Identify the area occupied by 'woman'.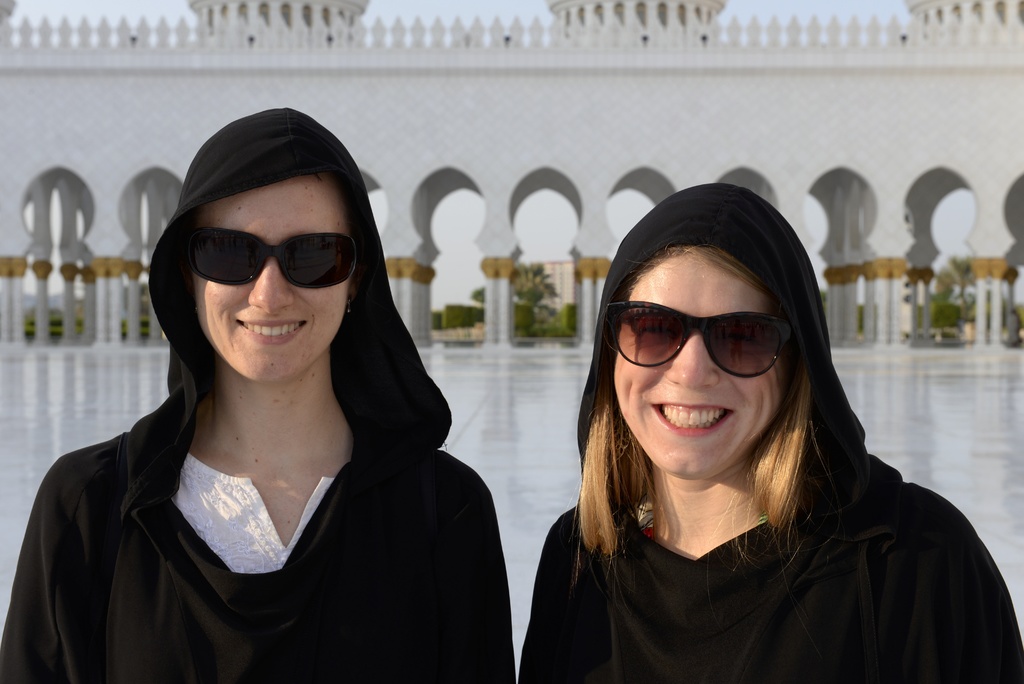
Area: <box>514,182,1023,683</box>.
